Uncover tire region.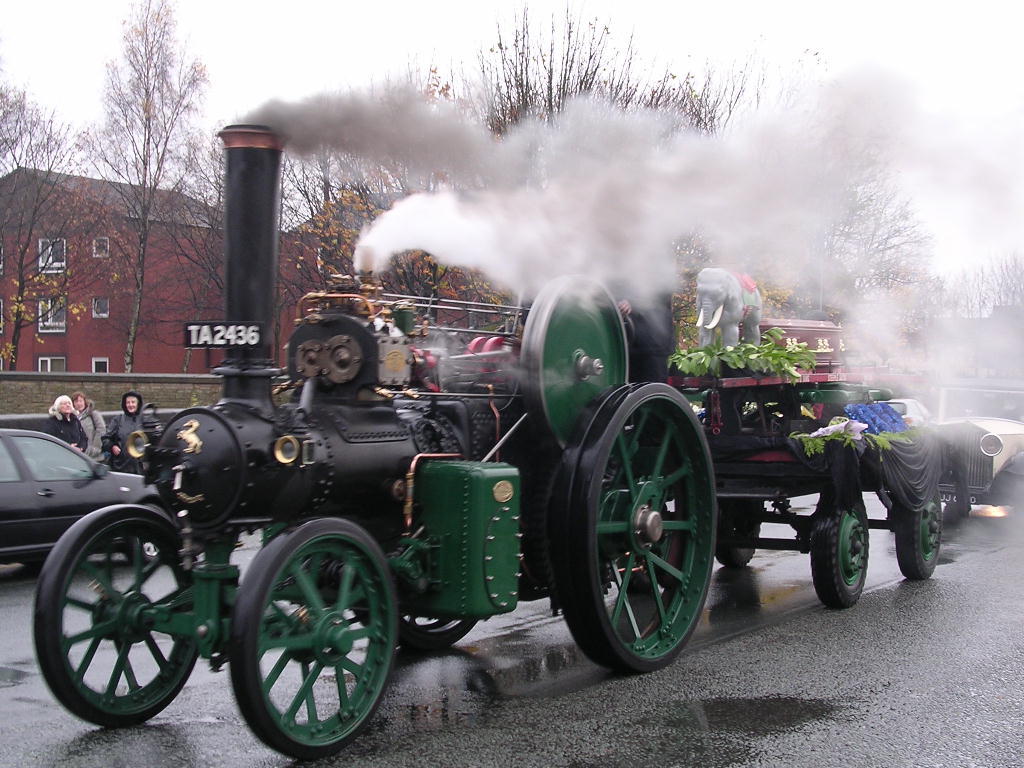
Uncovered: bbox(812, 489, 873, 605).
